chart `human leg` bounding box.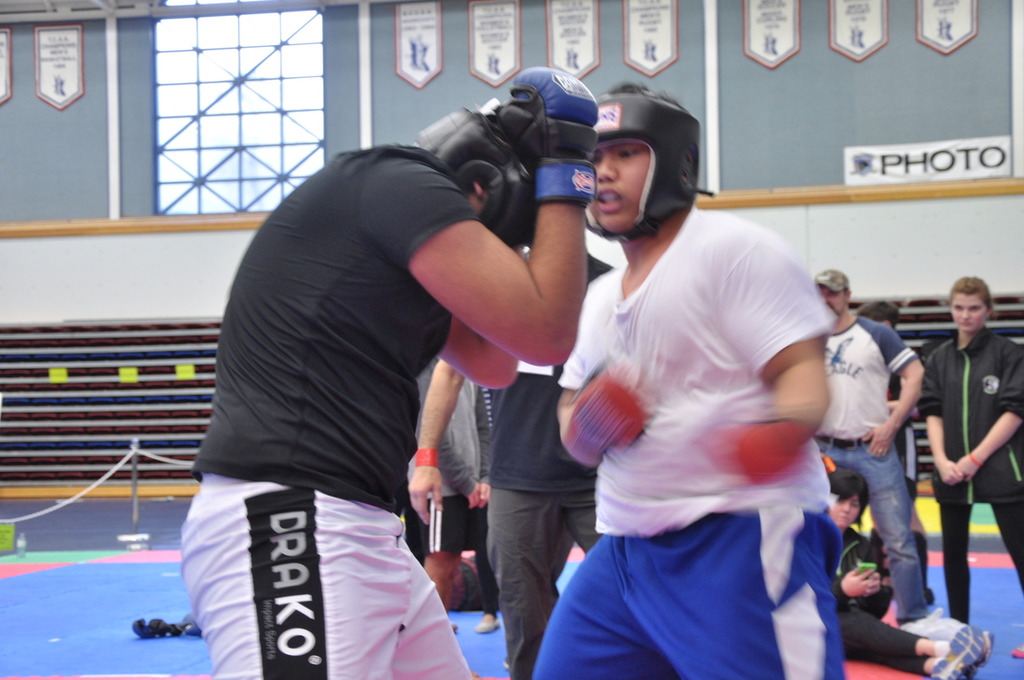
Charted: [847,607,989,679].
